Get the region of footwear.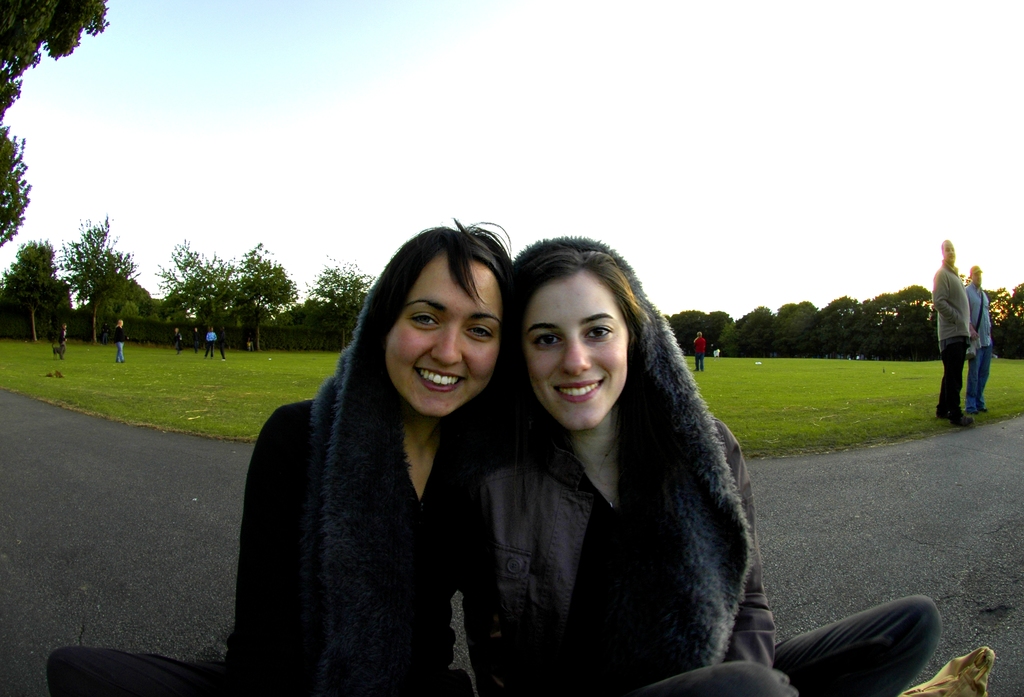
934,409,948,420.
